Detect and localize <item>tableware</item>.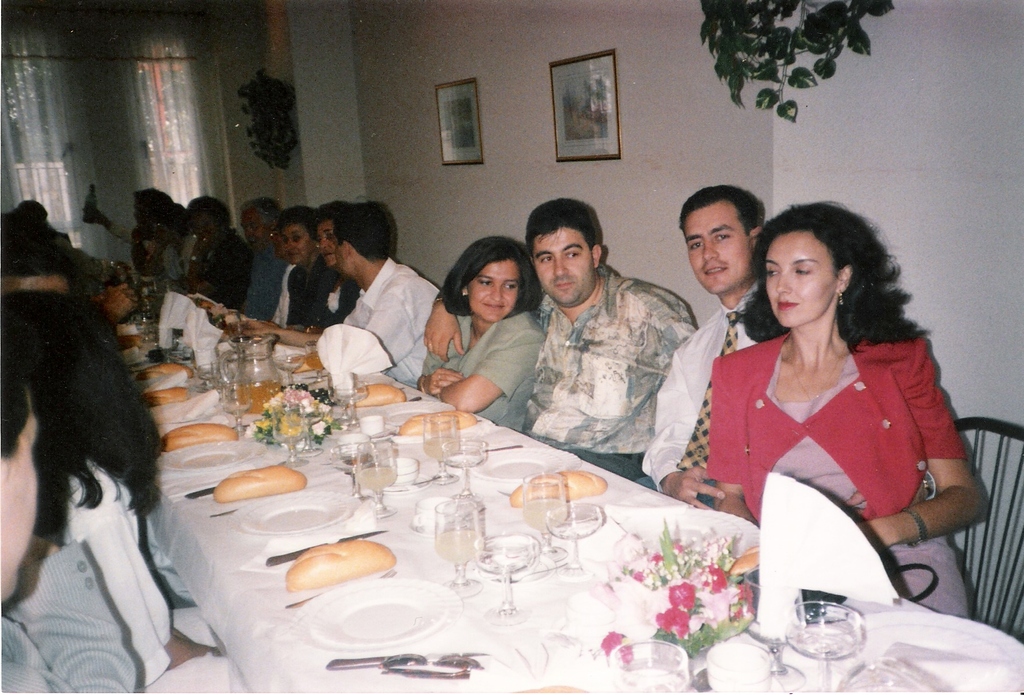
Localized at 307, 575, 463, 650.
